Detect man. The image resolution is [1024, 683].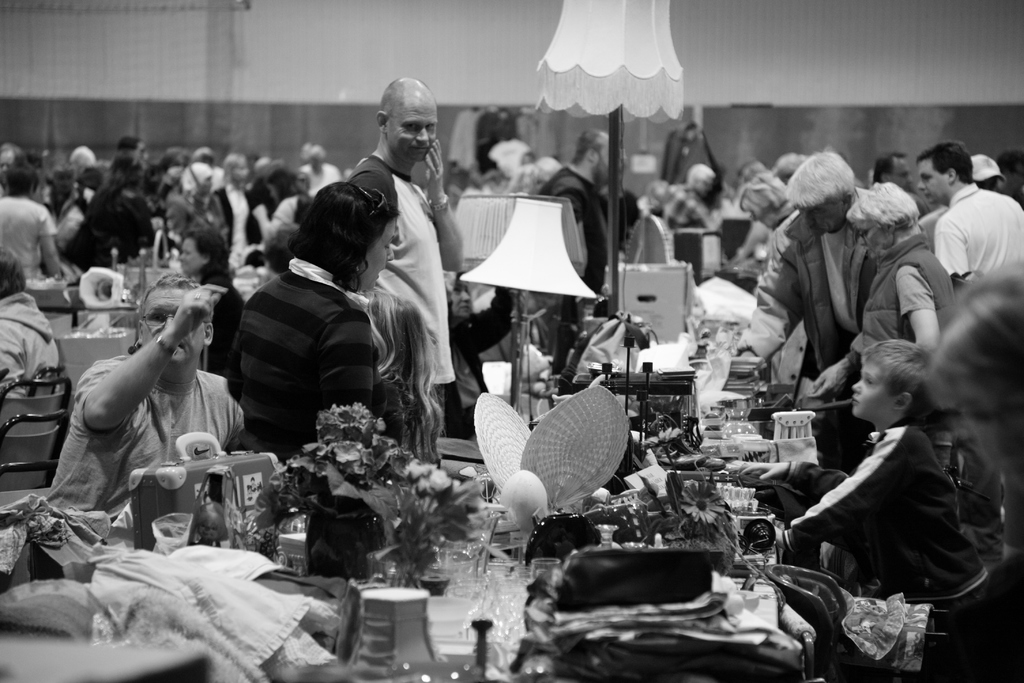
l=969, t=152, r=1007, b=190.
